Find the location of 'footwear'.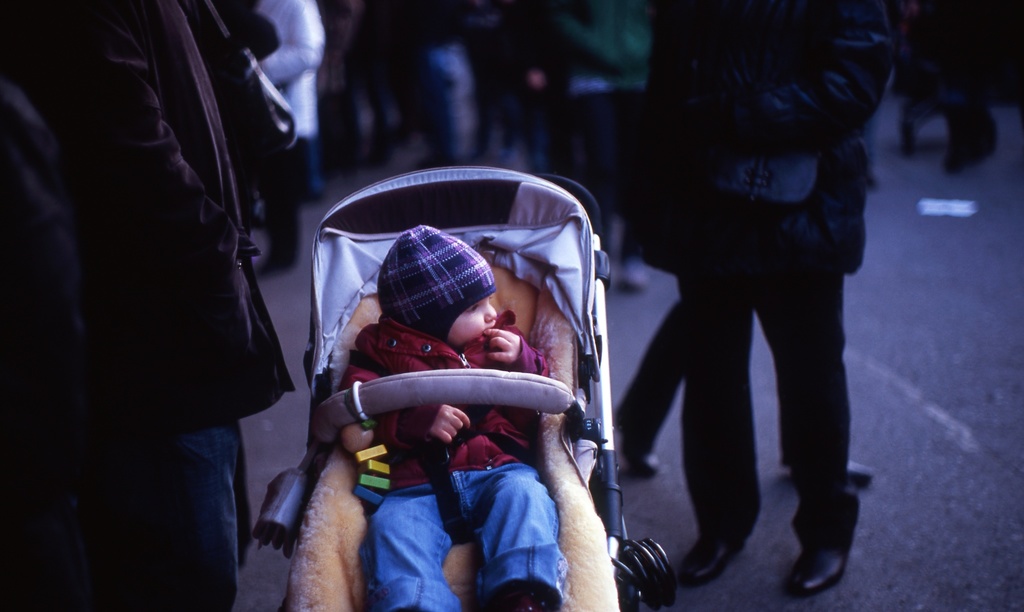
Location: left=787, top=551, right=847, bottom=588.
